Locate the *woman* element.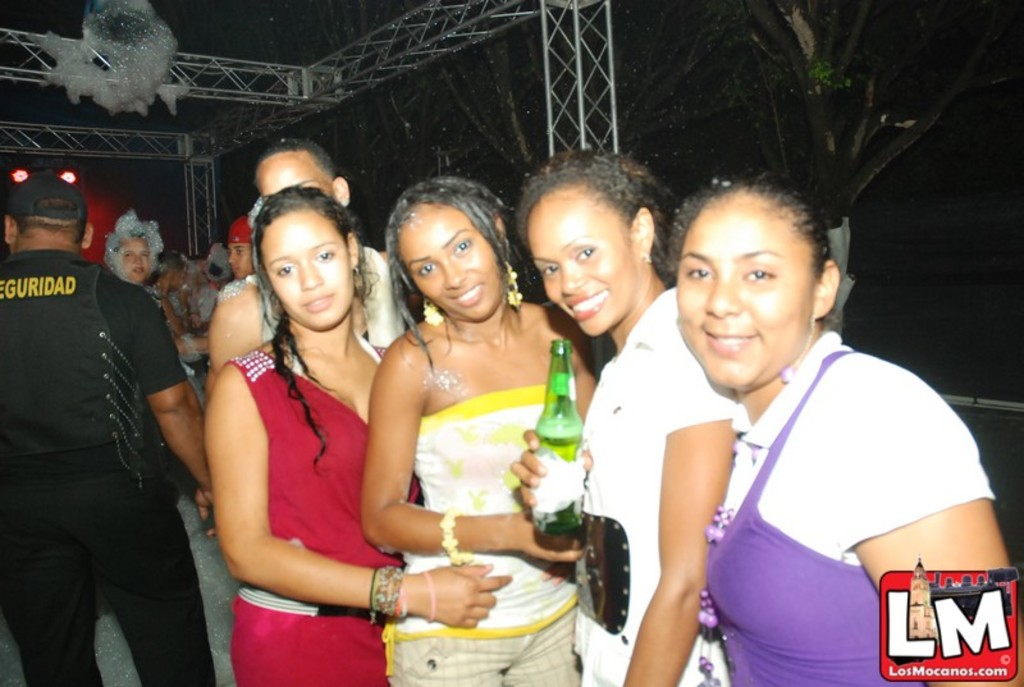
Element bbox: l=97, t=207, r=165, b=284.
